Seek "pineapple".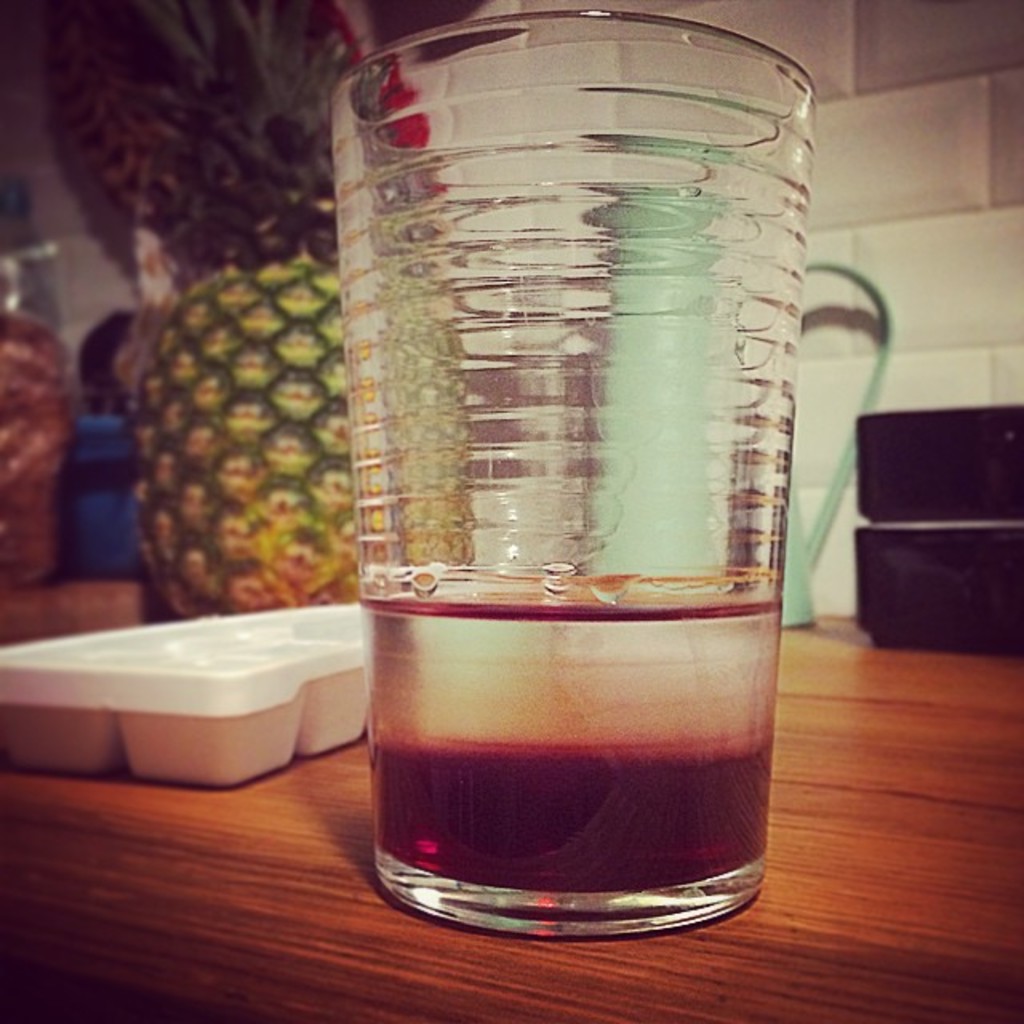
BBox(40, 0, 483, 621).
